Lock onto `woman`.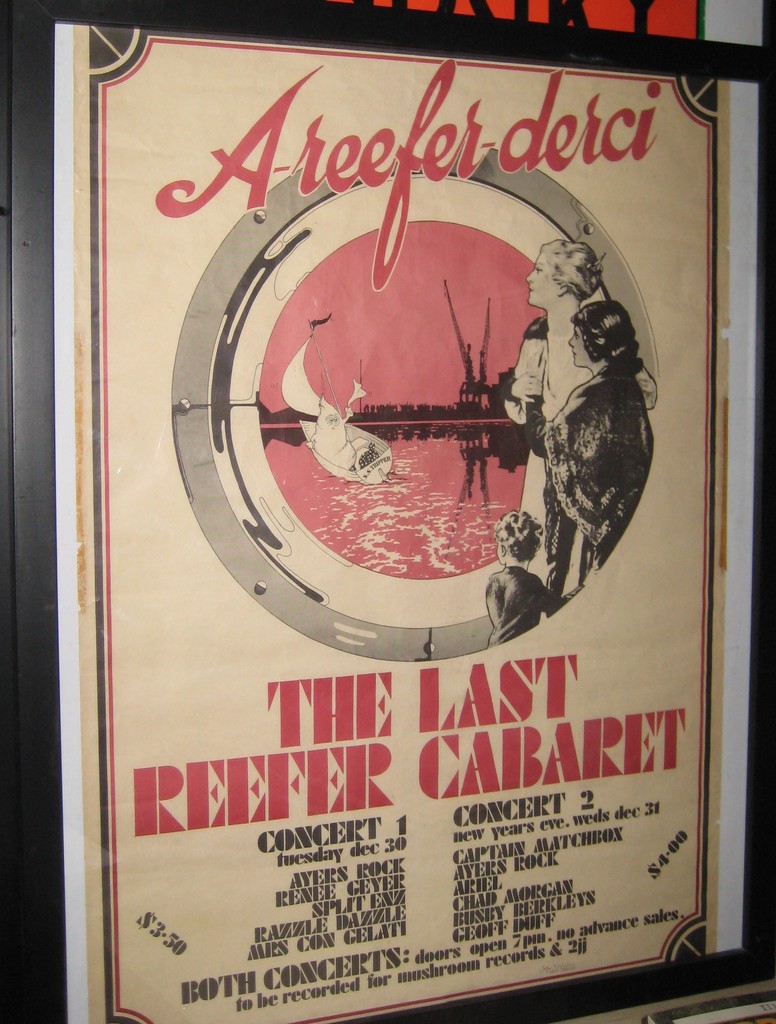
Locked: (535, 294, 653, 602).
